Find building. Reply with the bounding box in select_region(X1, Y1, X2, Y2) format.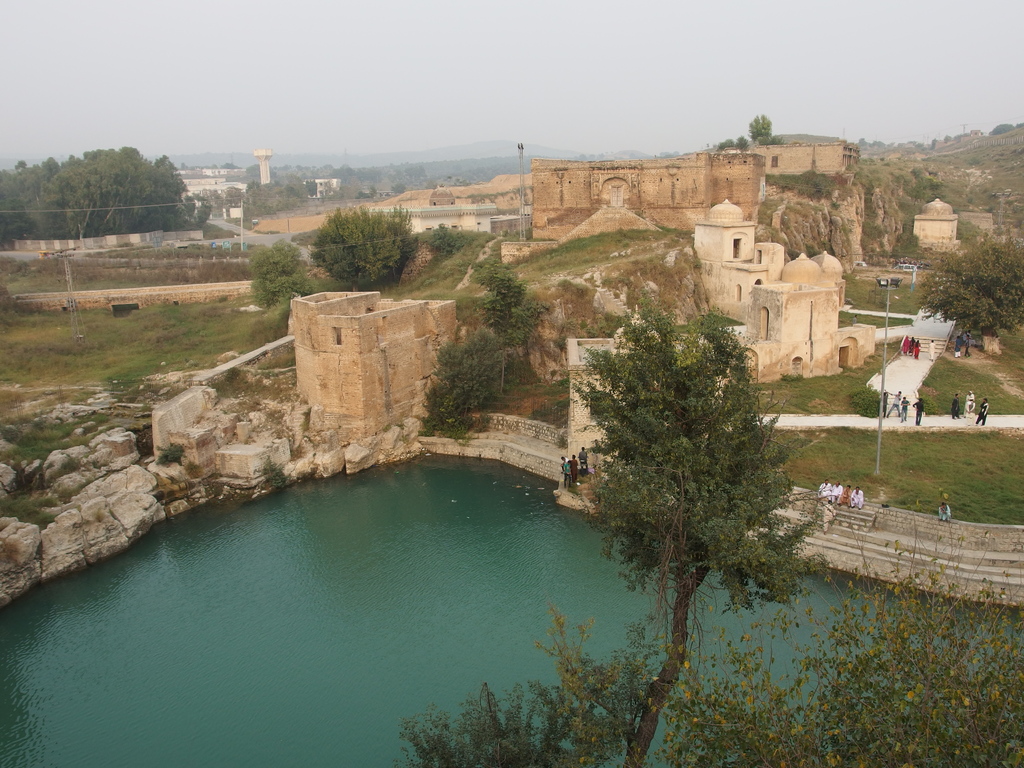
select_region(166, 177, 245, 223).
